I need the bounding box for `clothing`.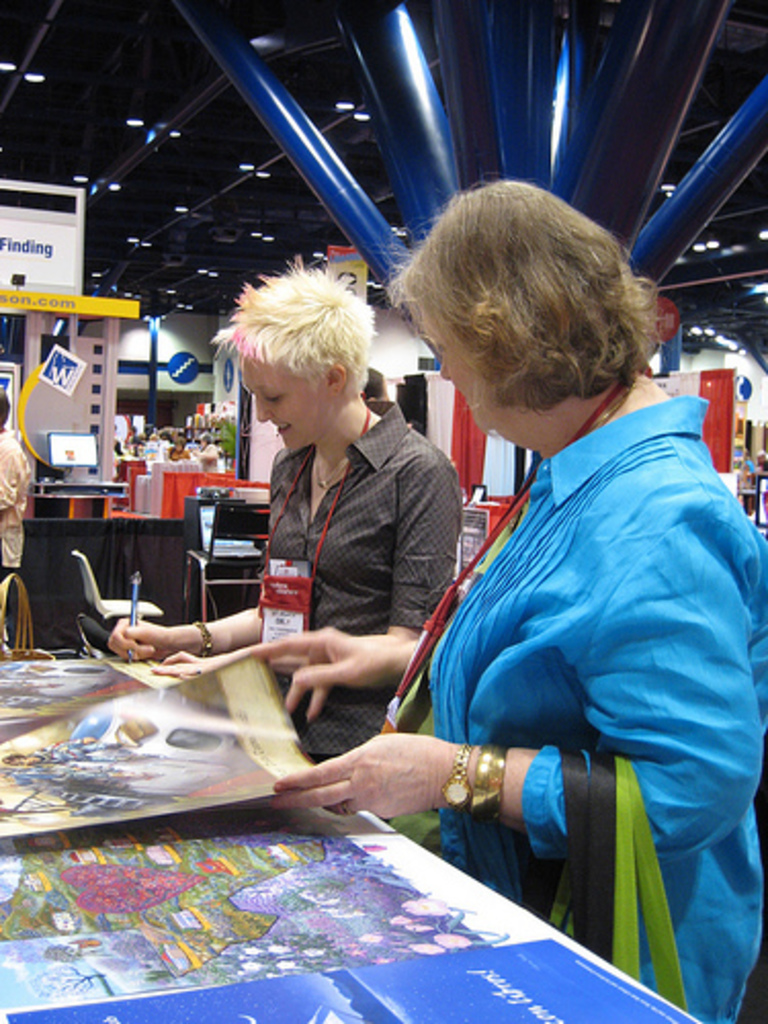
Here it is: {"left": 270, "top": 399, "right": 463, "bottom": 772}.
